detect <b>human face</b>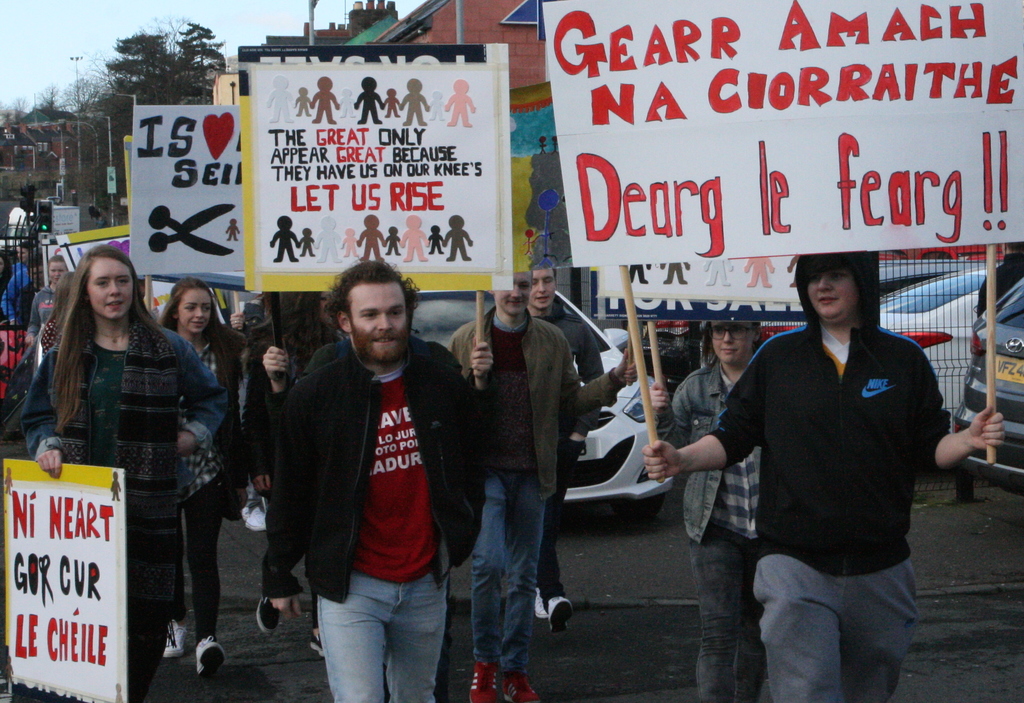
x1=532, y1=269, x2=556, y2=308
